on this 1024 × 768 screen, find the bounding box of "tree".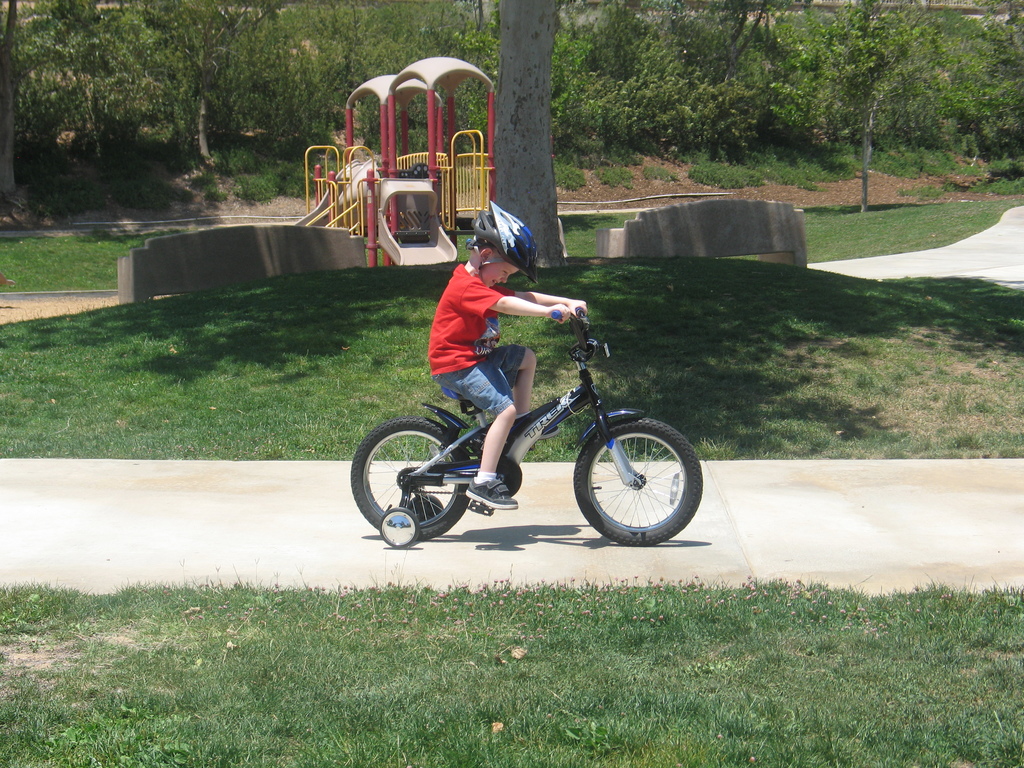
Bounding box: bbox=(812, 4, 934, 214).
